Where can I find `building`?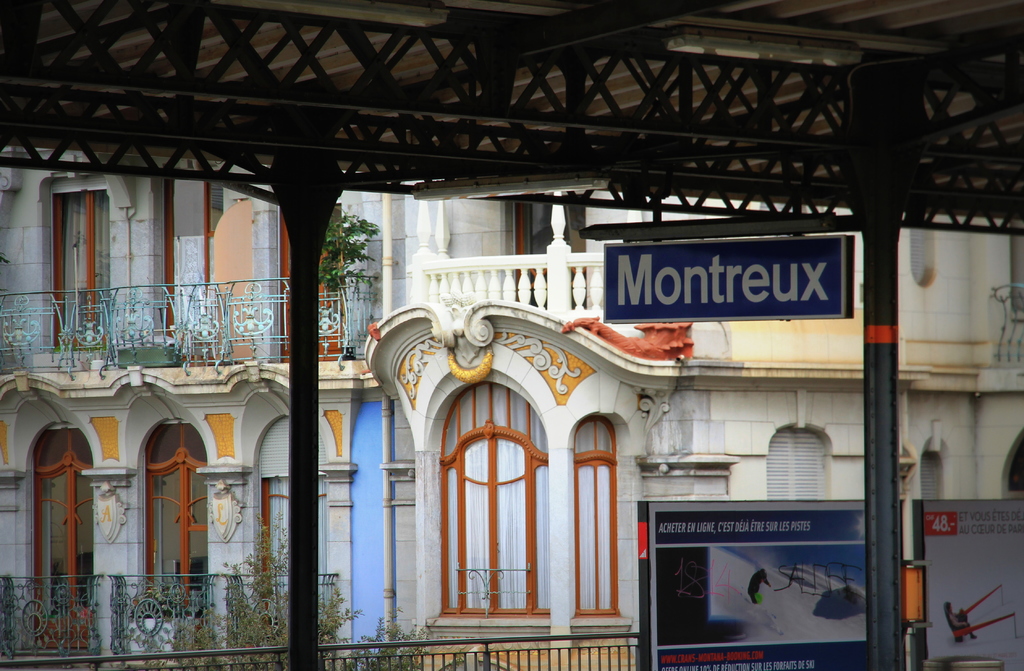
You can find it at x1=364, y1=179, x2=1023, y2=670.
